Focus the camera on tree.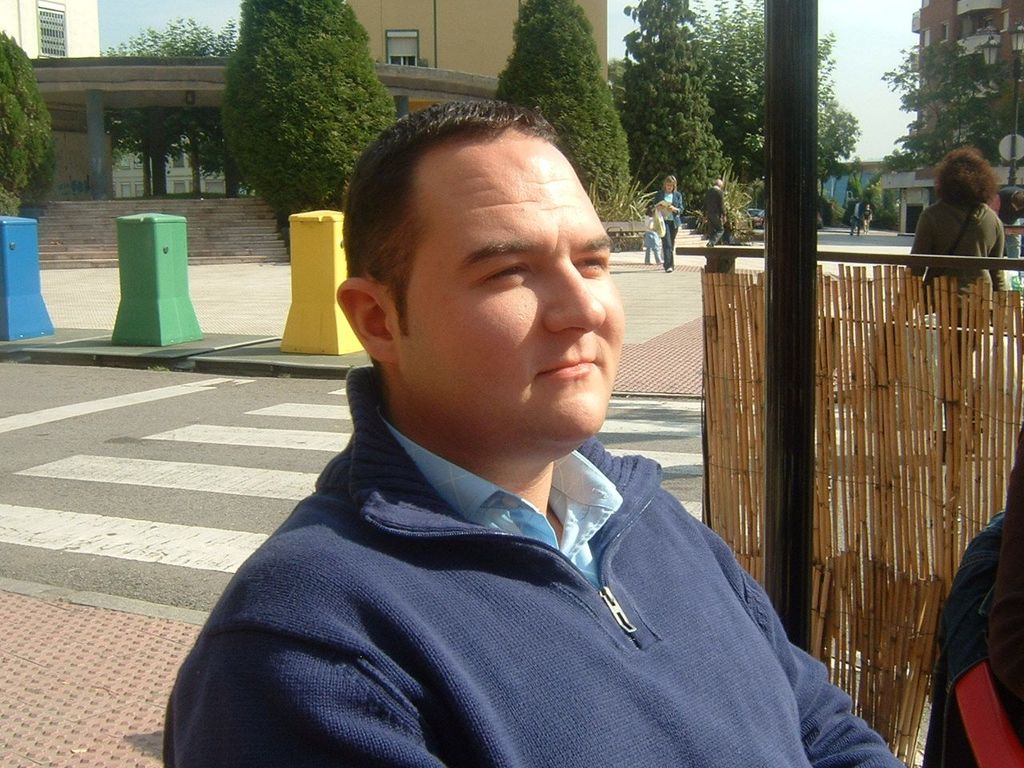
Focus region: (x1=213, y1=0, x2=397, y2=257).
